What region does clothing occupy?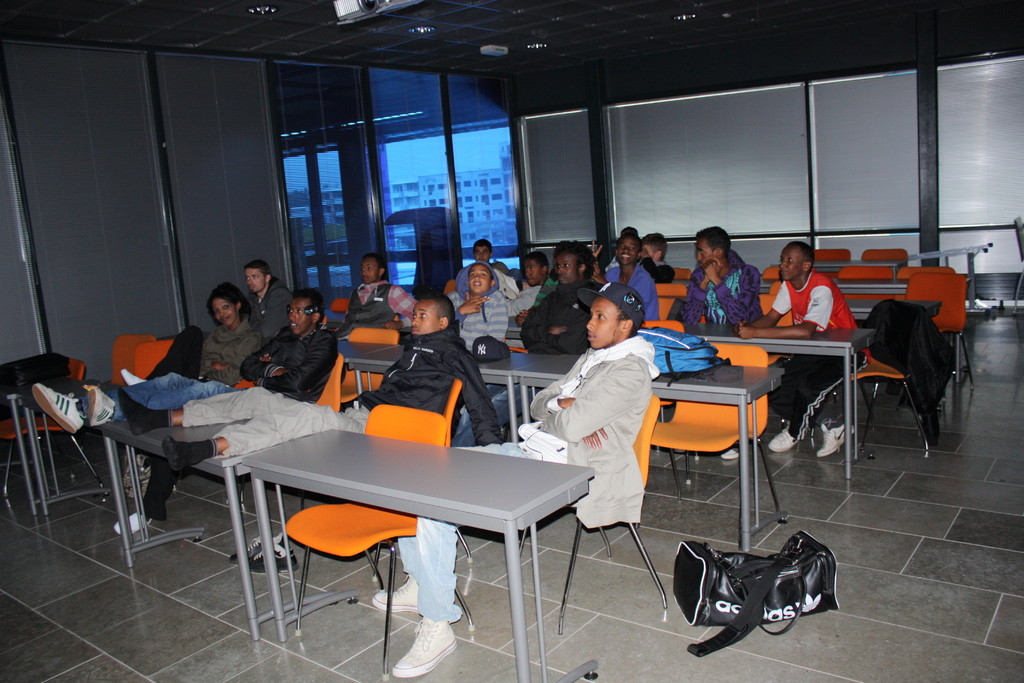
[left=602, top=257, right=659, bottom=321].
